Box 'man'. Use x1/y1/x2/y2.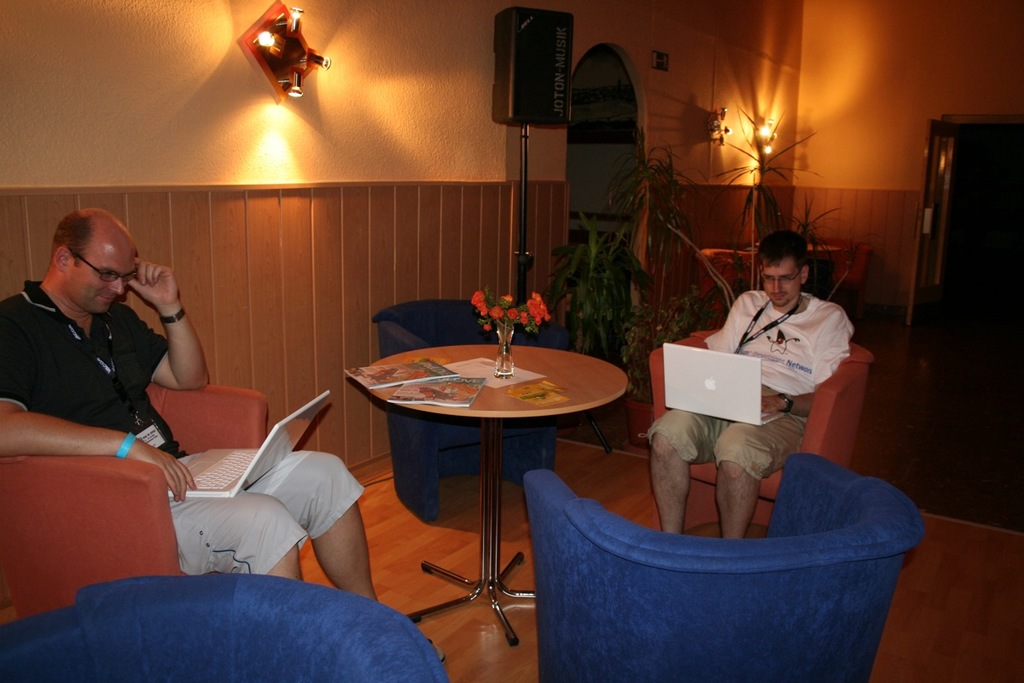
626/244/870/553.
